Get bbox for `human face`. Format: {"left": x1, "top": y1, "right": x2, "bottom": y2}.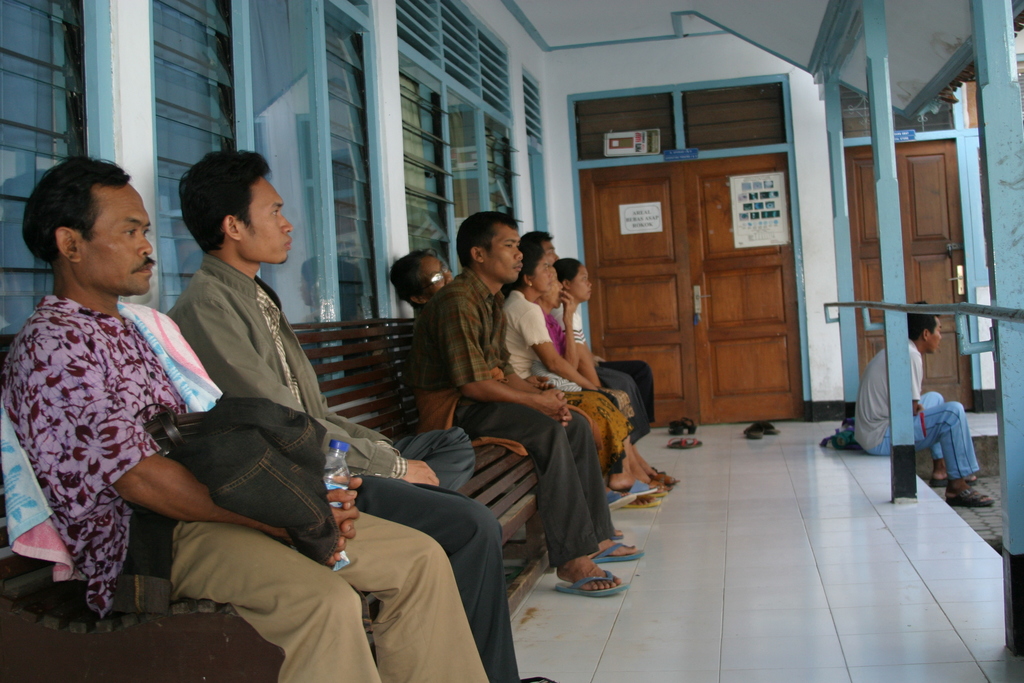
{"left": 79, "top": 177, "right": 157, "bottom": 294}.
